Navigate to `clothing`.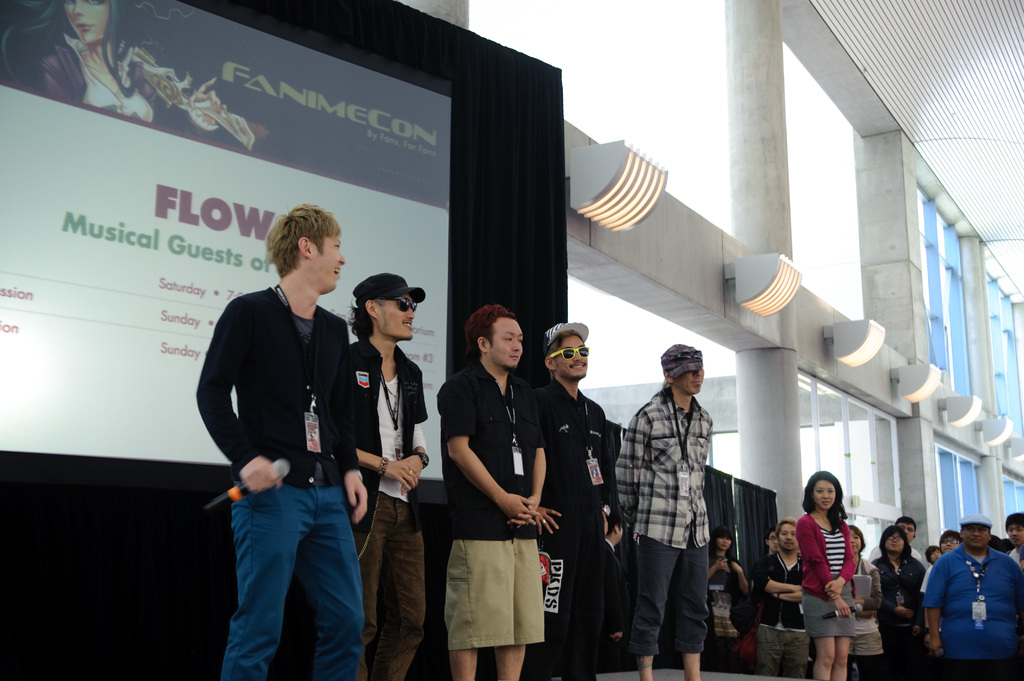
Navigation target: <region>754, 550, 809, 680</region>.
